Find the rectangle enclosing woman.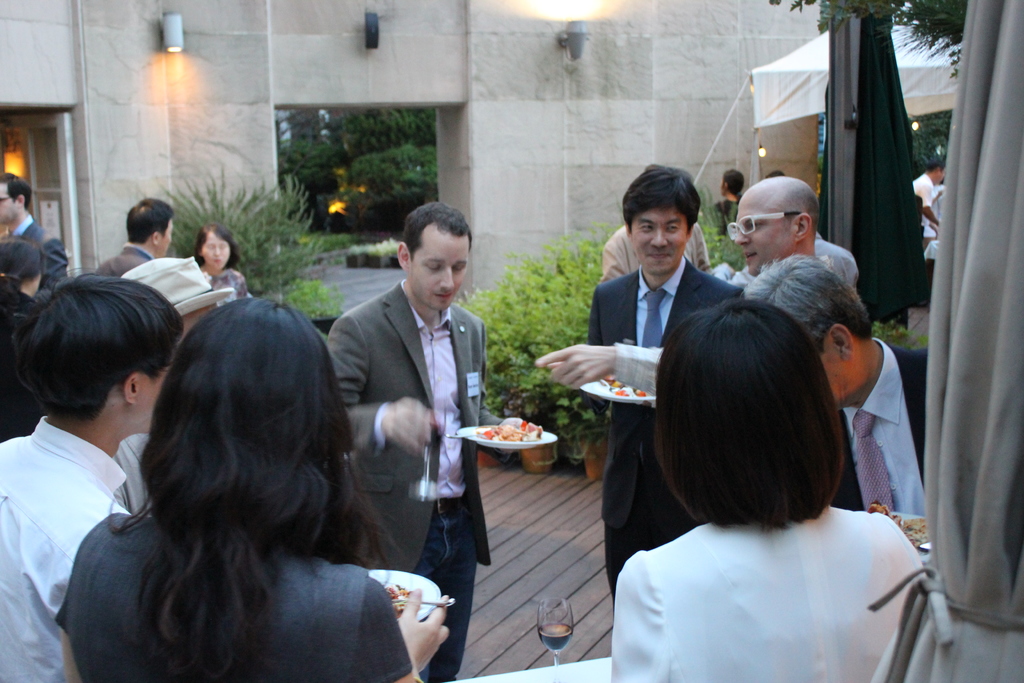
[x1=710, y1=170, x2=746, y2=241].
